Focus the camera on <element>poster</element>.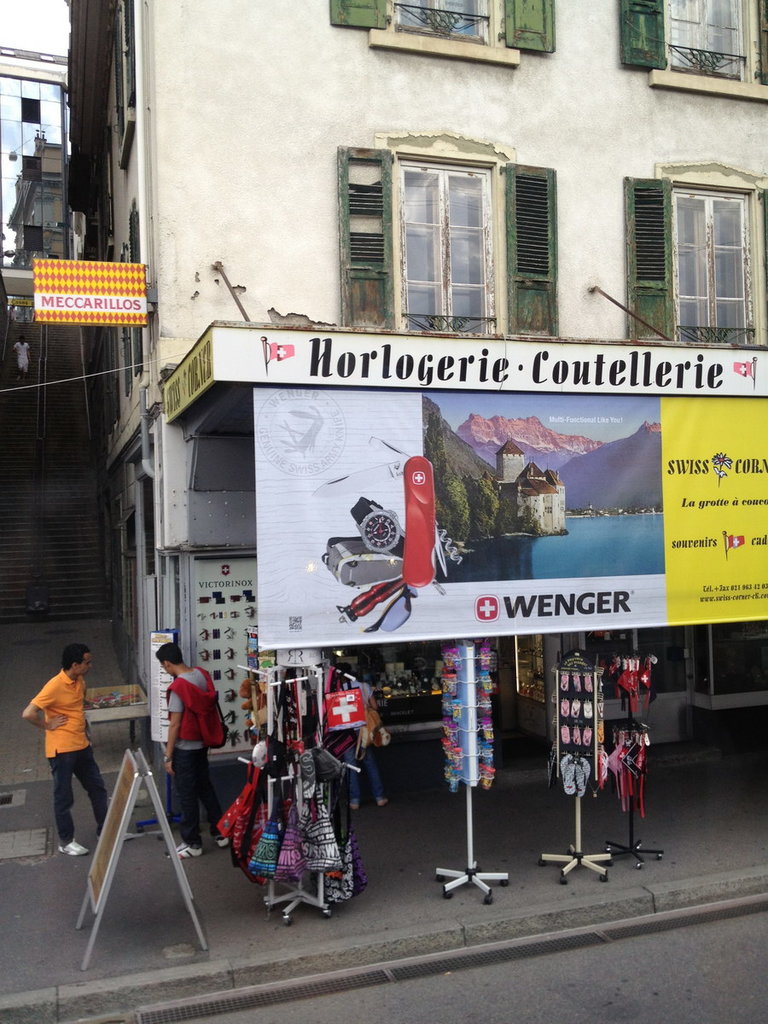
Focus region: bbox=[254, 386, 767, 649].
